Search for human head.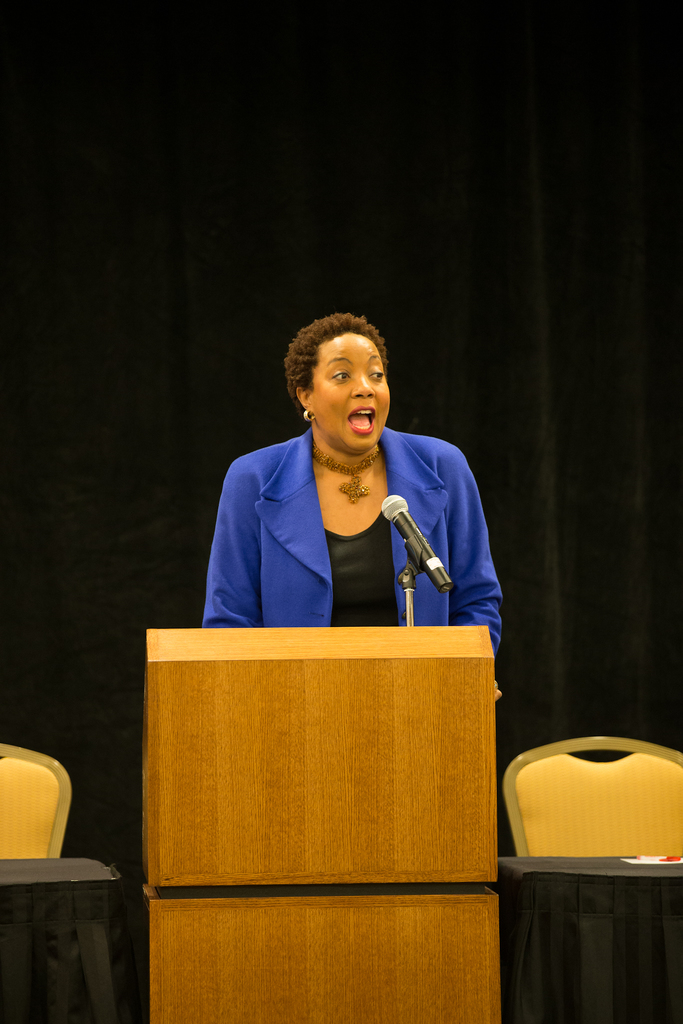
Found at <box>277,310,411,450</box>.
